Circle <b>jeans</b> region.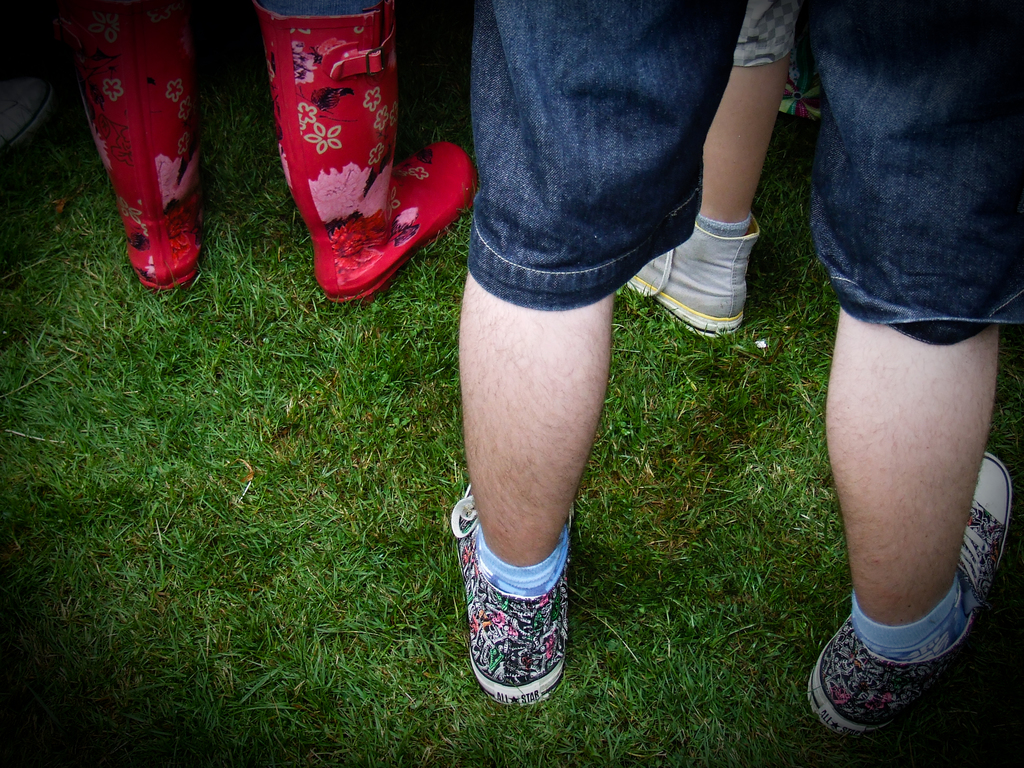
Region: locate(467, 0, 1023, 346).
